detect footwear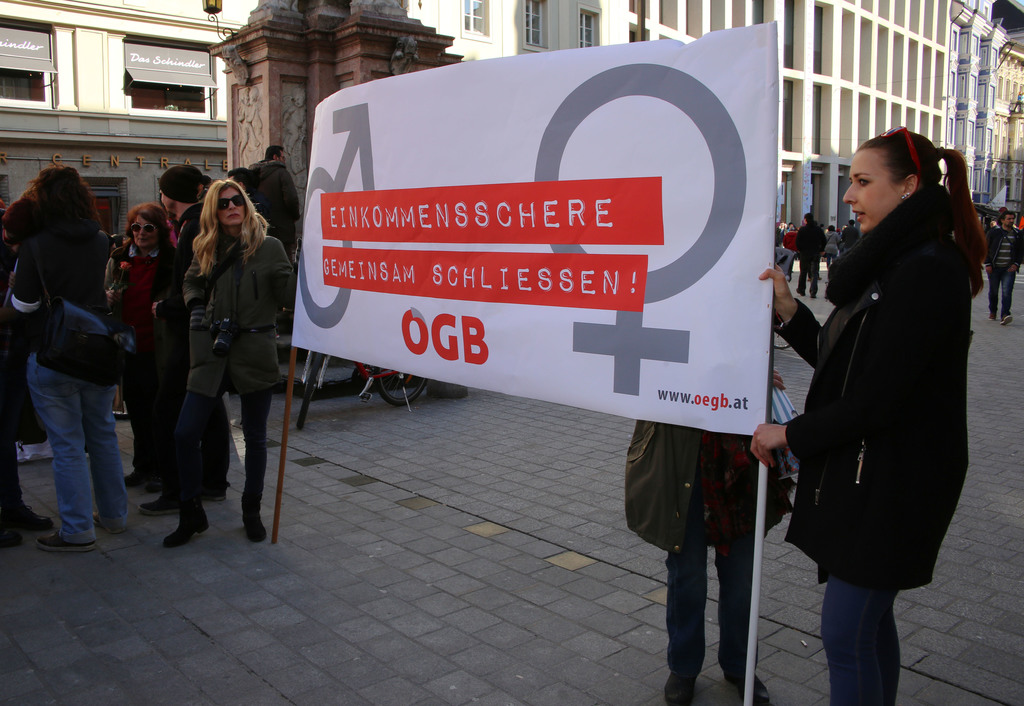
[93,510,108,530]
